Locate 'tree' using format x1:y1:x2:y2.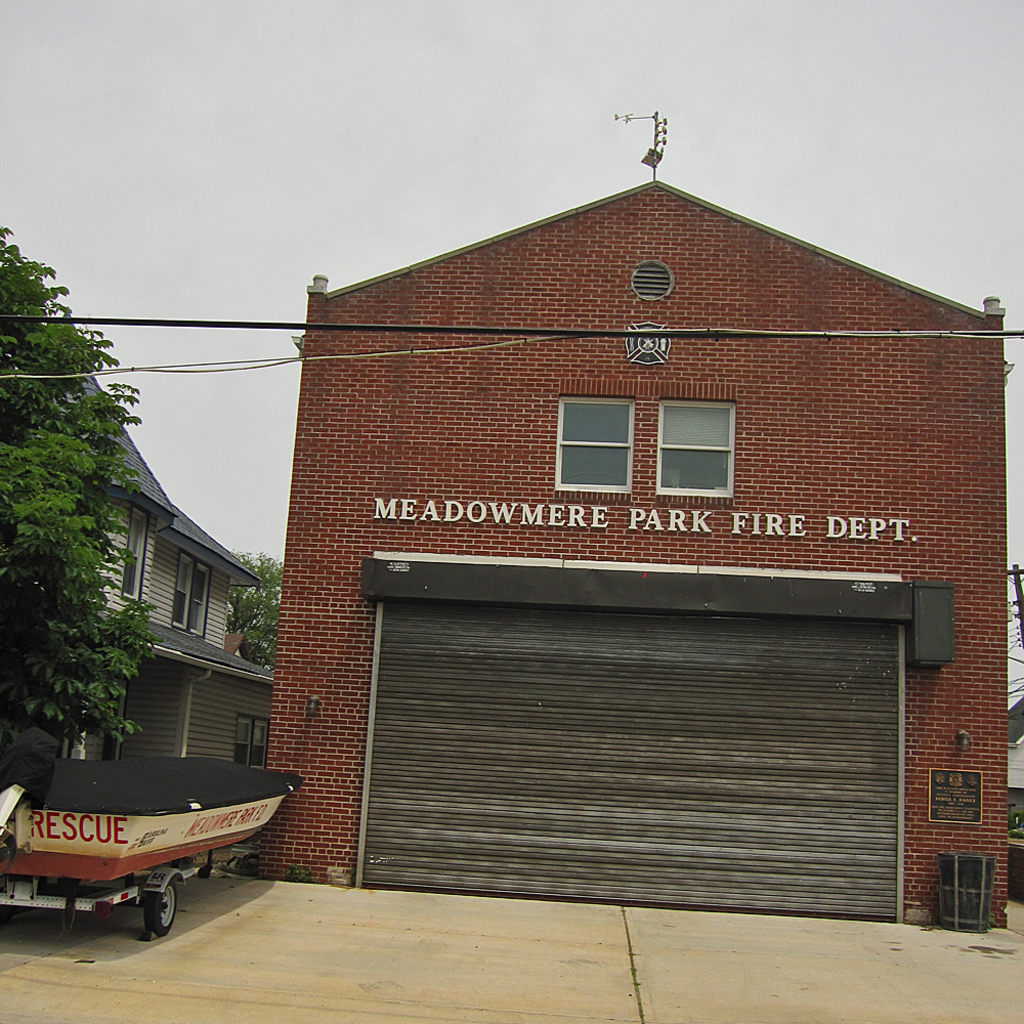
221:515:283:664.
